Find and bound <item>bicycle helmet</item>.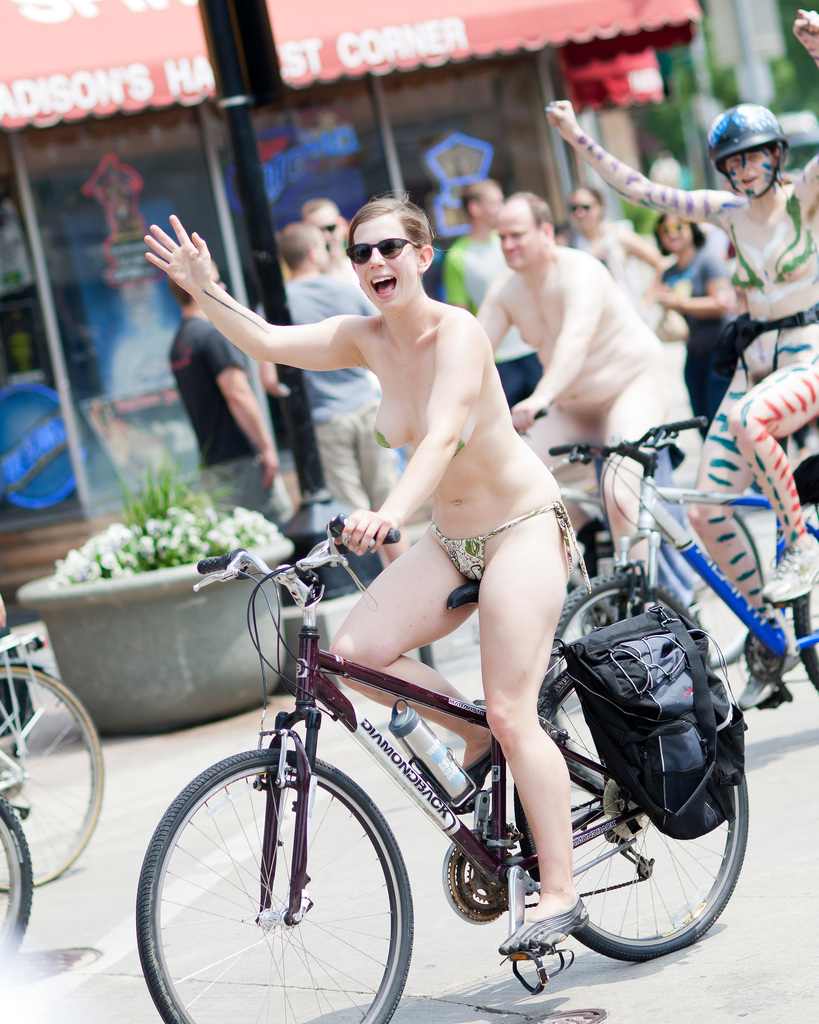
Bound: left=706, top=102, right=797, bottom=204.
